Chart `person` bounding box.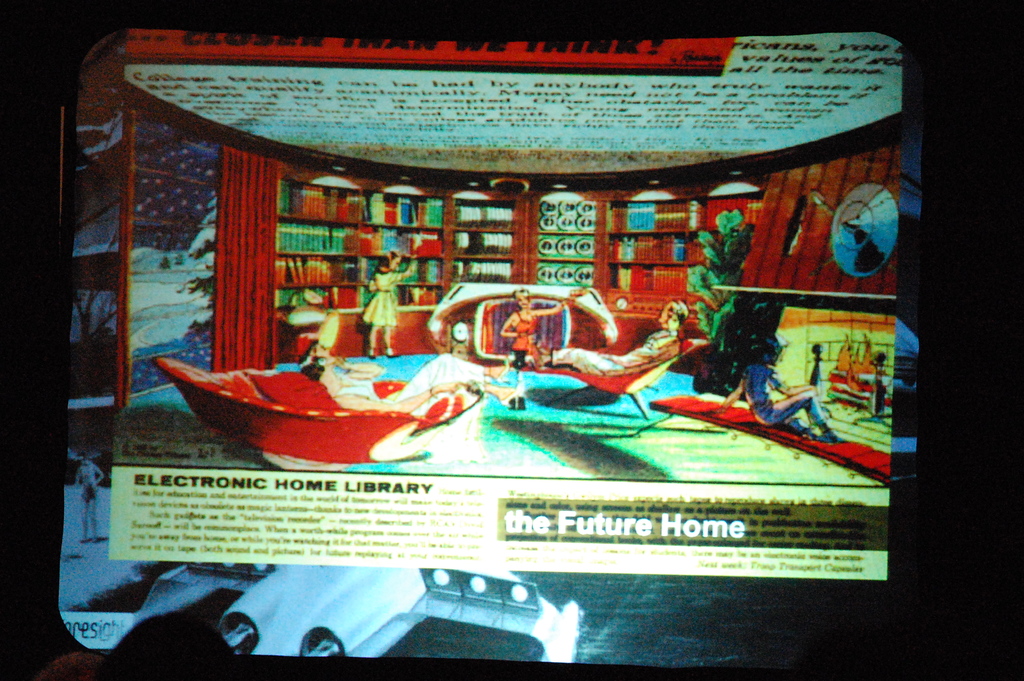
Charted: <box>515,299,688,380</box>.
